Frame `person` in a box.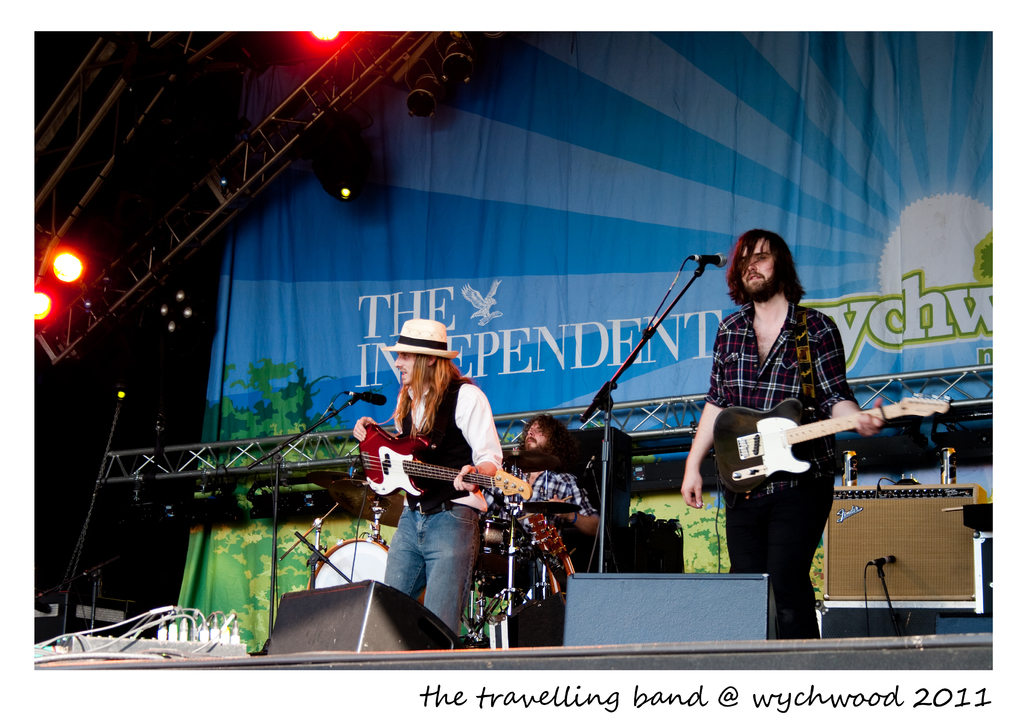
483/408/602/628.
